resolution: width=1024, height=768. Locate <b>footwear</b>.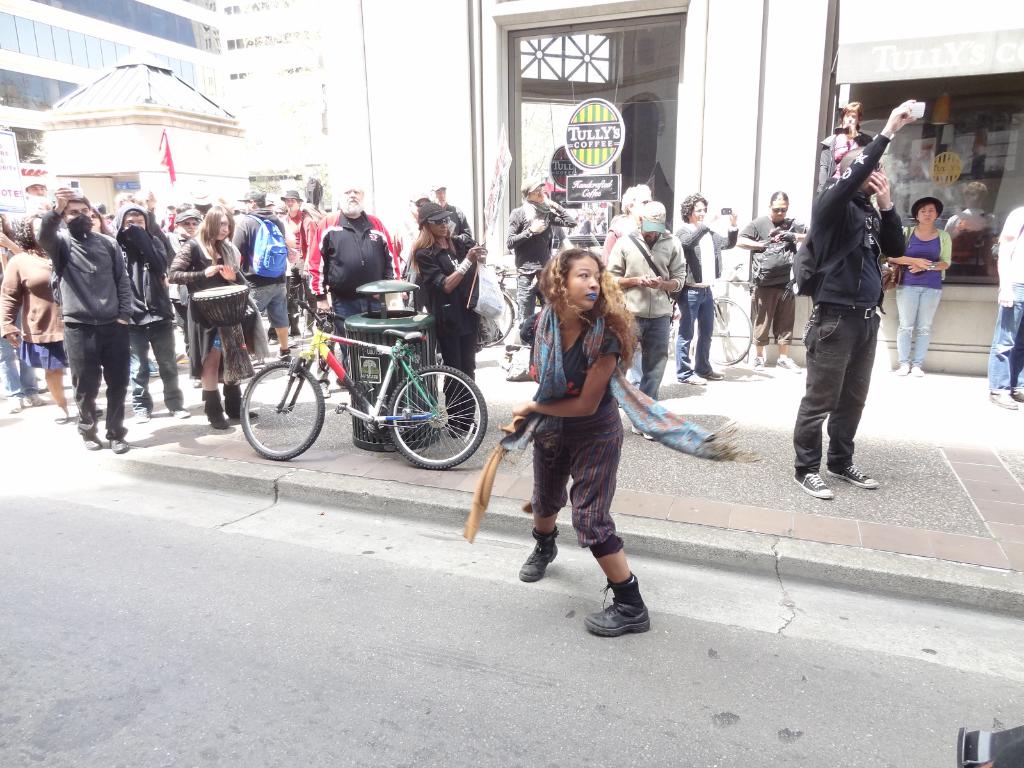
[132, 408, 149, 423].
